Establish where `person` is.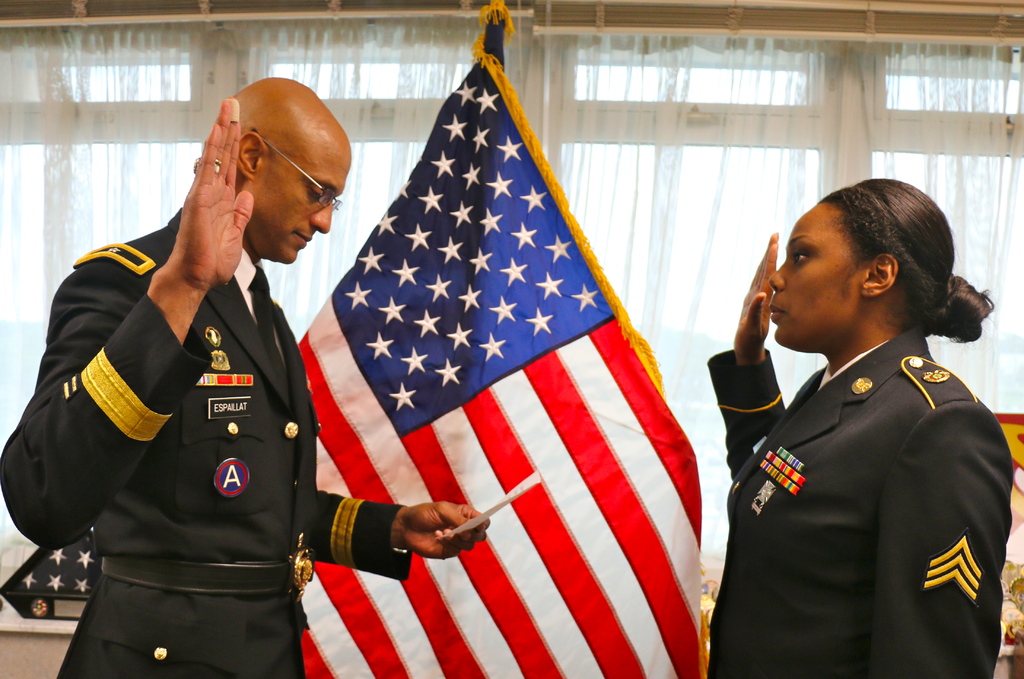
Established at [x1=0, y1=67, x2=488, y2=678].
